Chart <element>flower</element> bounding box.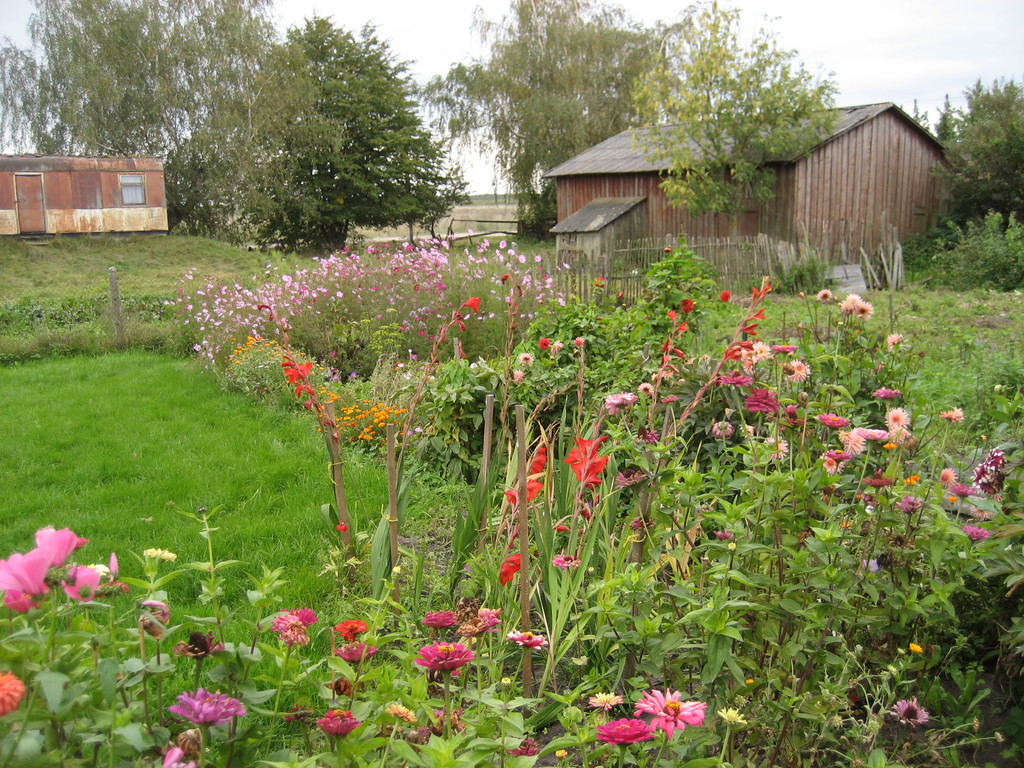
Charted: box(0, 669, 25, 717).
